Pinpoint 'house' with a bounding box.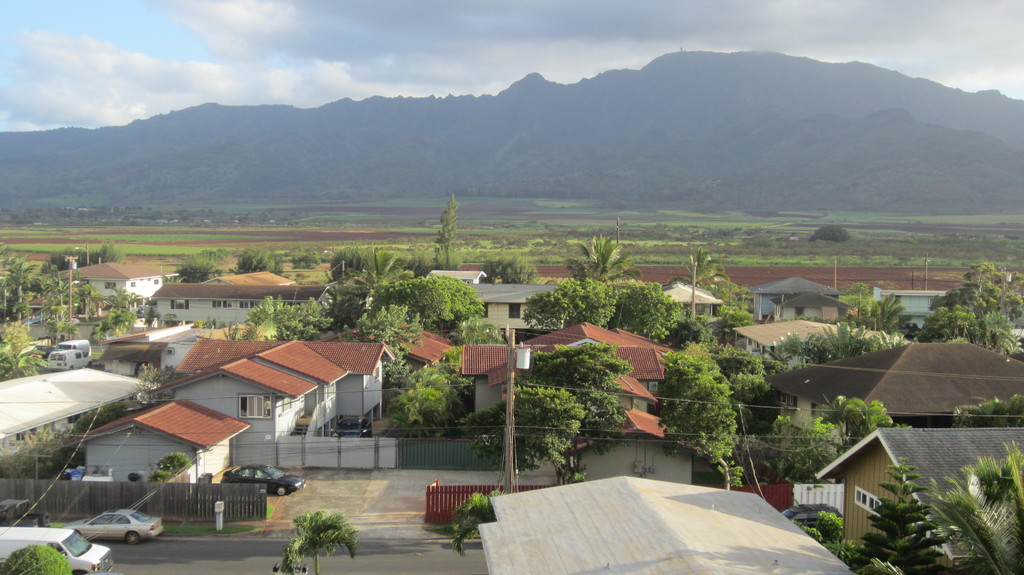
<box>472,472,859,574</box>.
